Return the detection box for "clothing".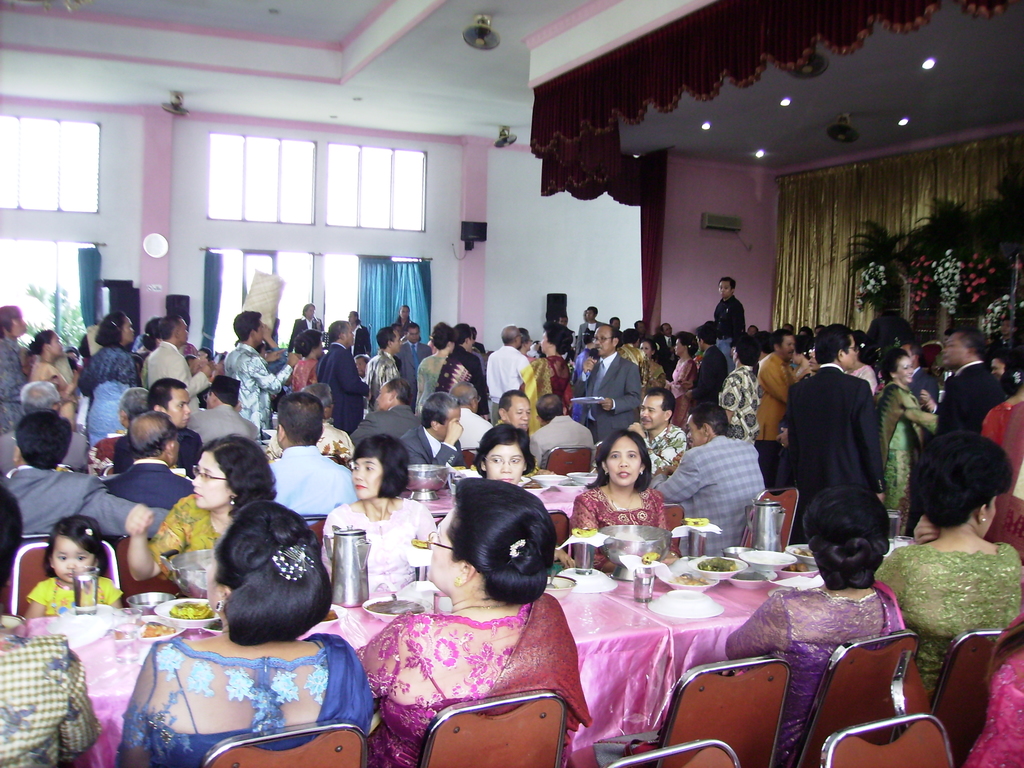
bbox=(0, 634, 100, 767).
